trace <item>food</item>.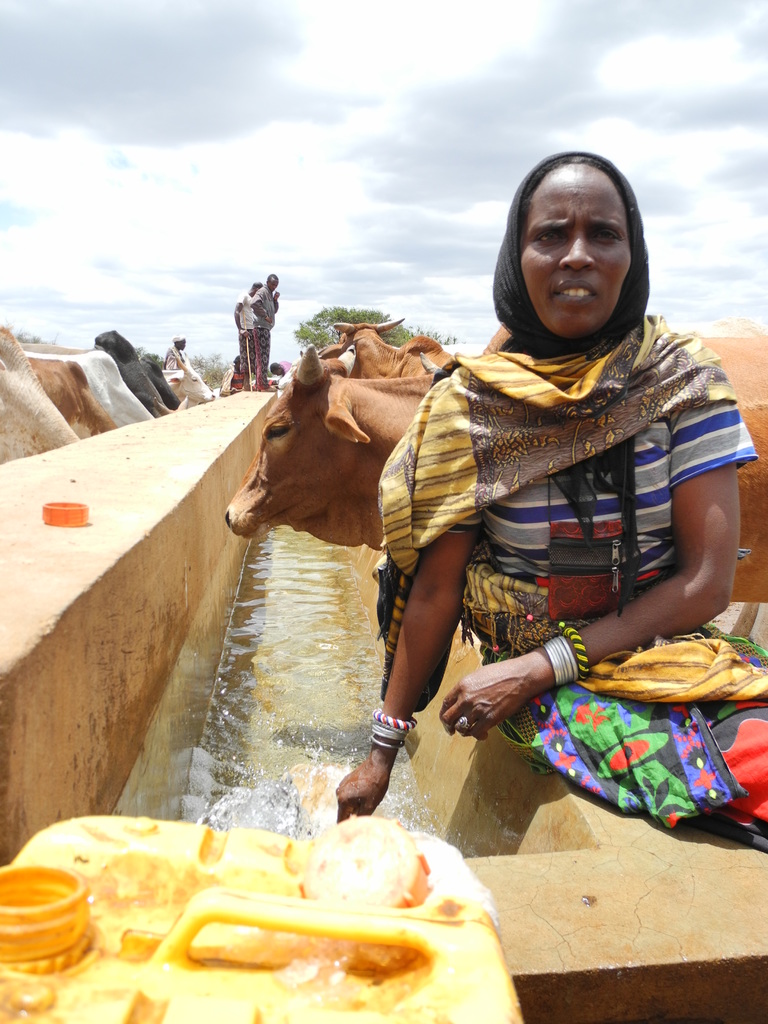
Traced to crop(268, 935, 420, 989).
